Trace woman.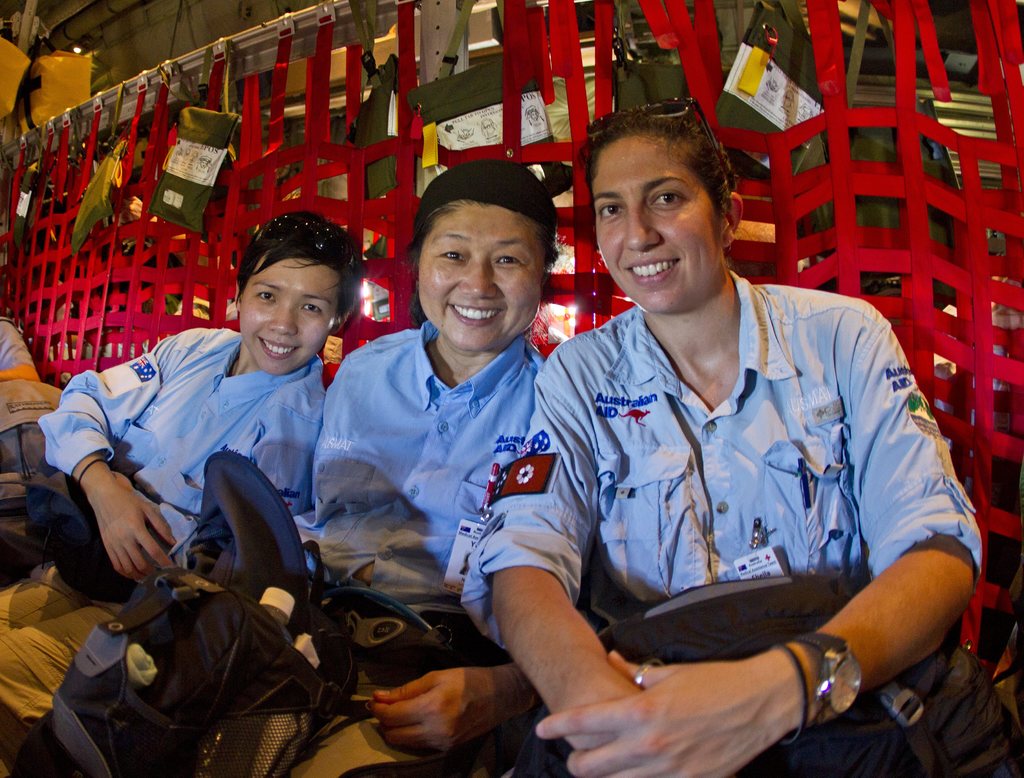
Traced to x1=200, y1=153, x2=554, y2=777.
